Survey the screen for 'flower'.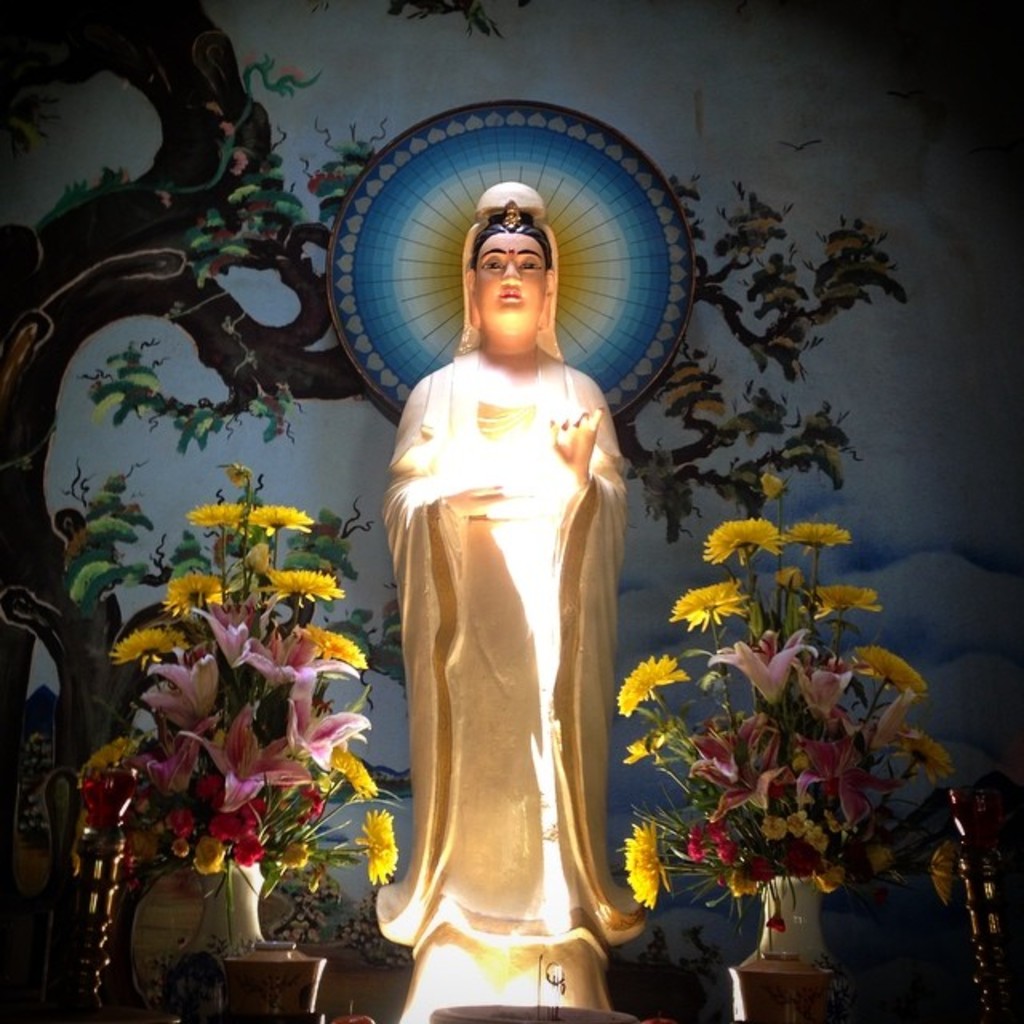
Survey found: bbox=(107, 627, 187, 670).
